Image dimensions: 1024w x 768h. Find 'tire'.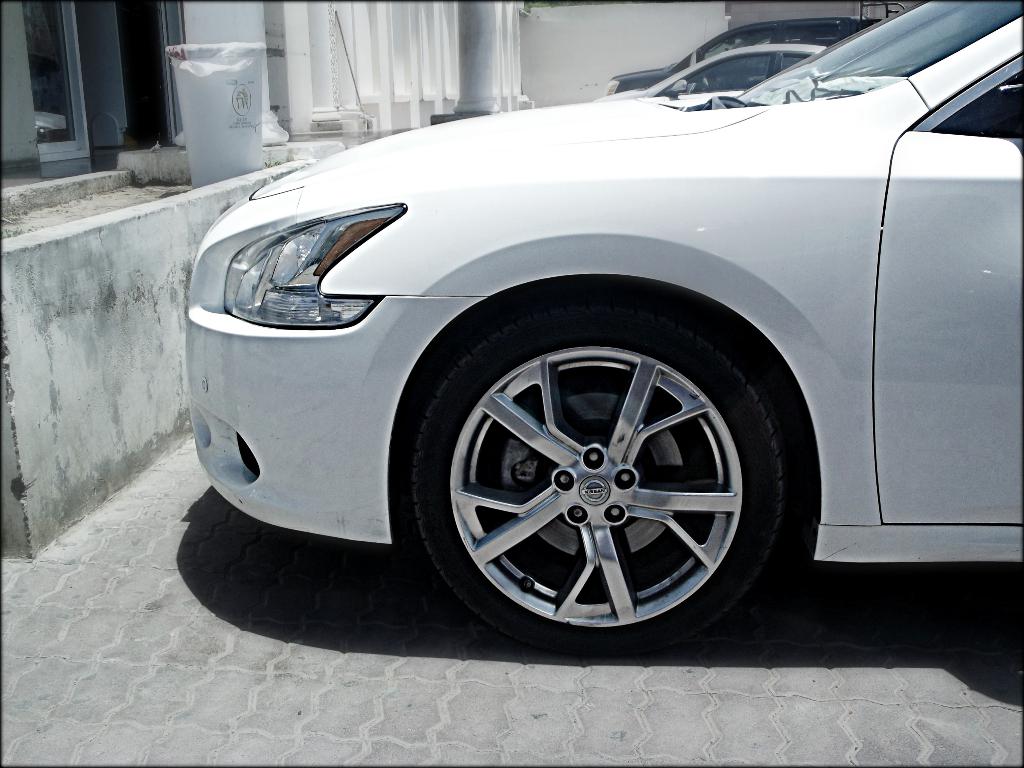
pyautogui.locateOnScreen(404, 292, 791, 651).
